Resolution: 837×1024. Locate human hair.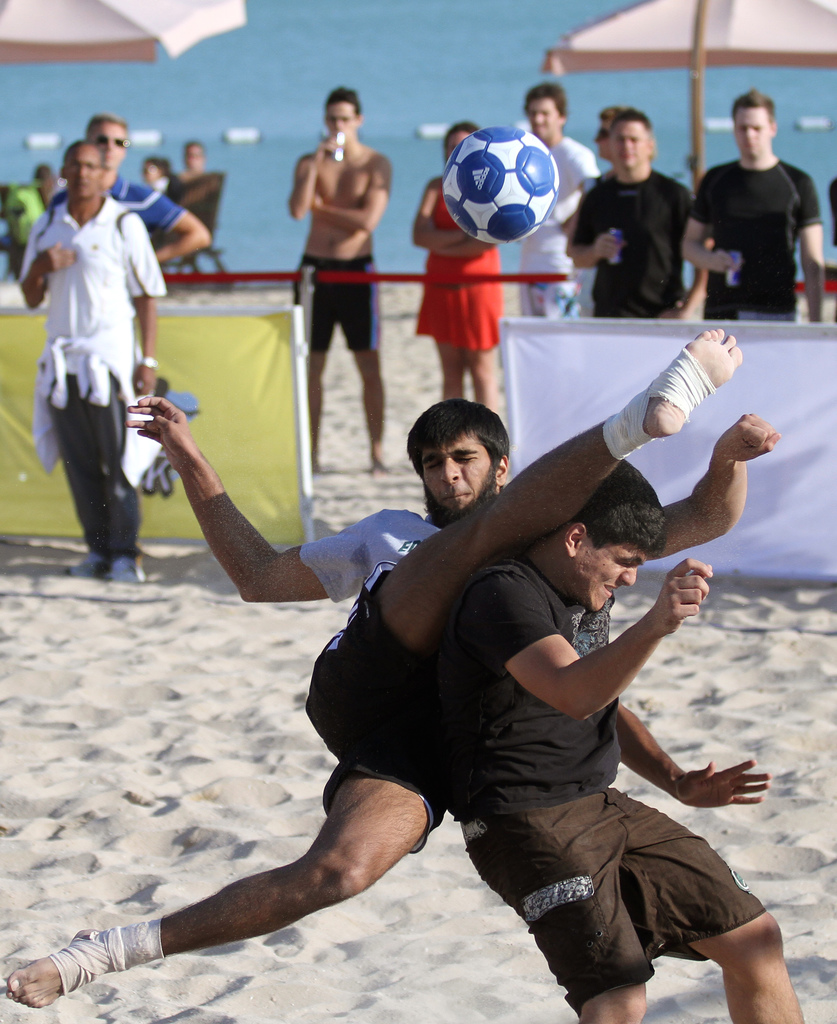
<region>405, 400, 513, 476</region>.
